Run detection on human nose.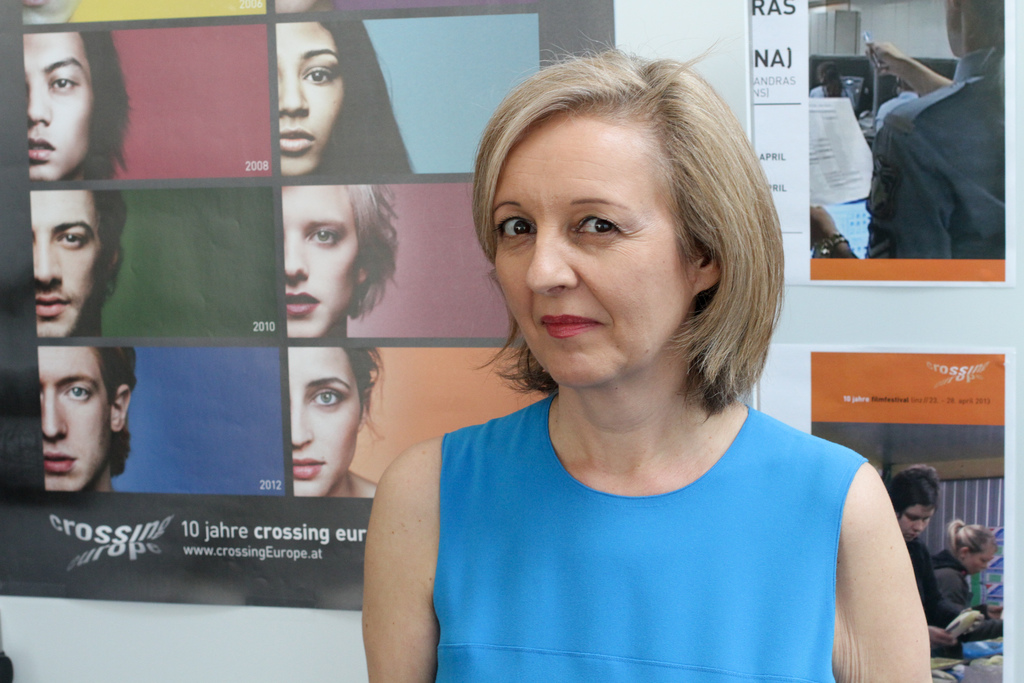
Result: <bbox>284, 230, 311, 284</bbox>.
